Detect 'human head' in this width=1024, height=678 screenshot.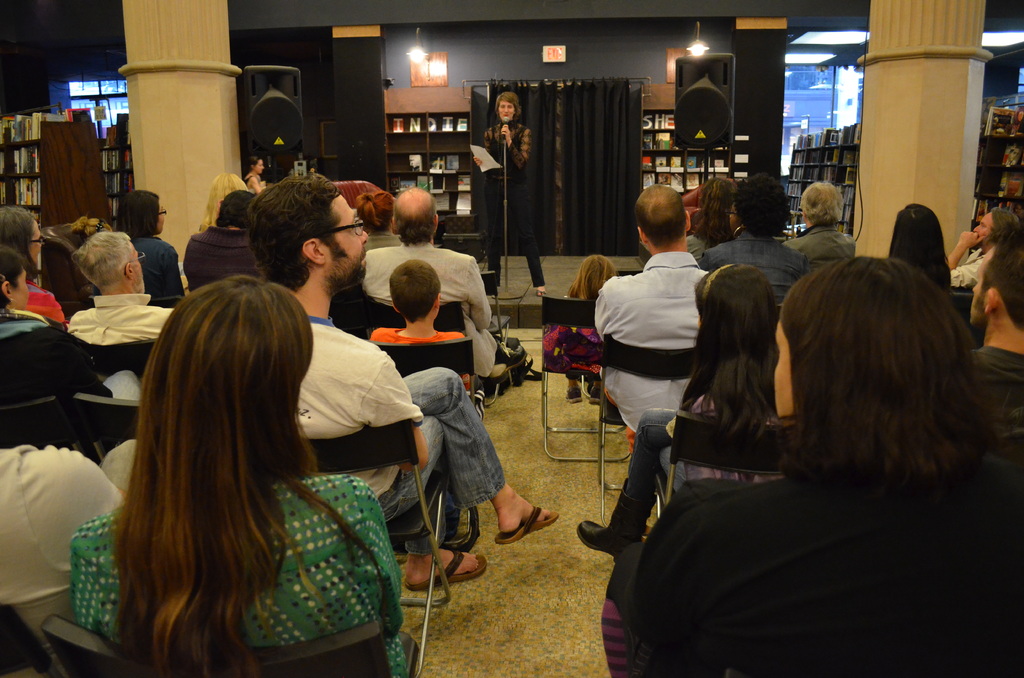
Detection: 70,231,147,291.
